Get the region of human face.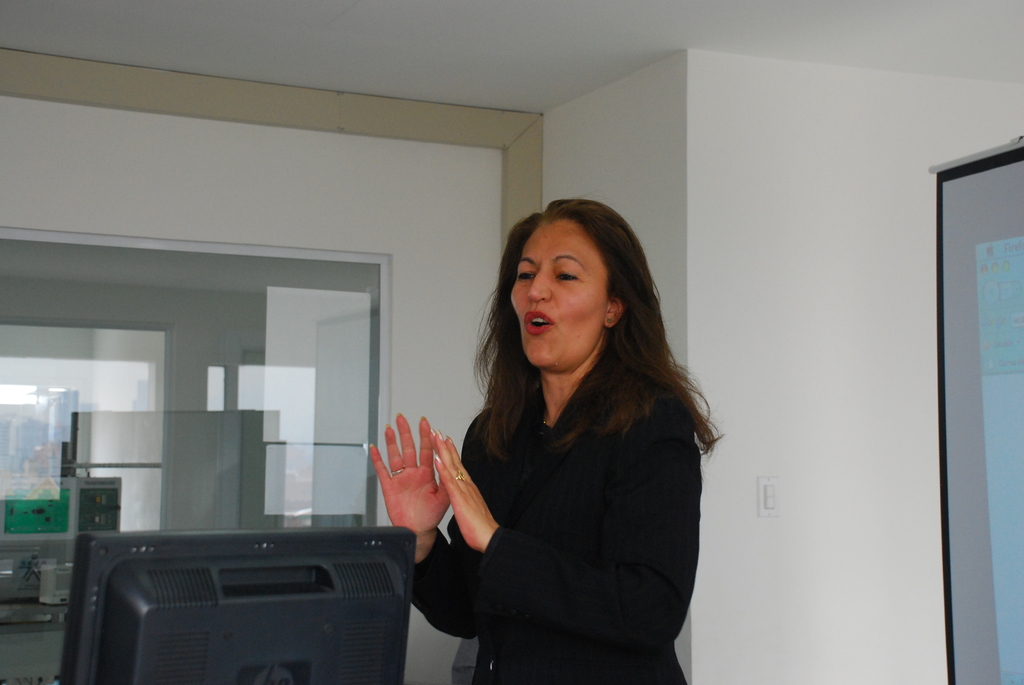
[left=507, top=218, right=609, bottom=375].
